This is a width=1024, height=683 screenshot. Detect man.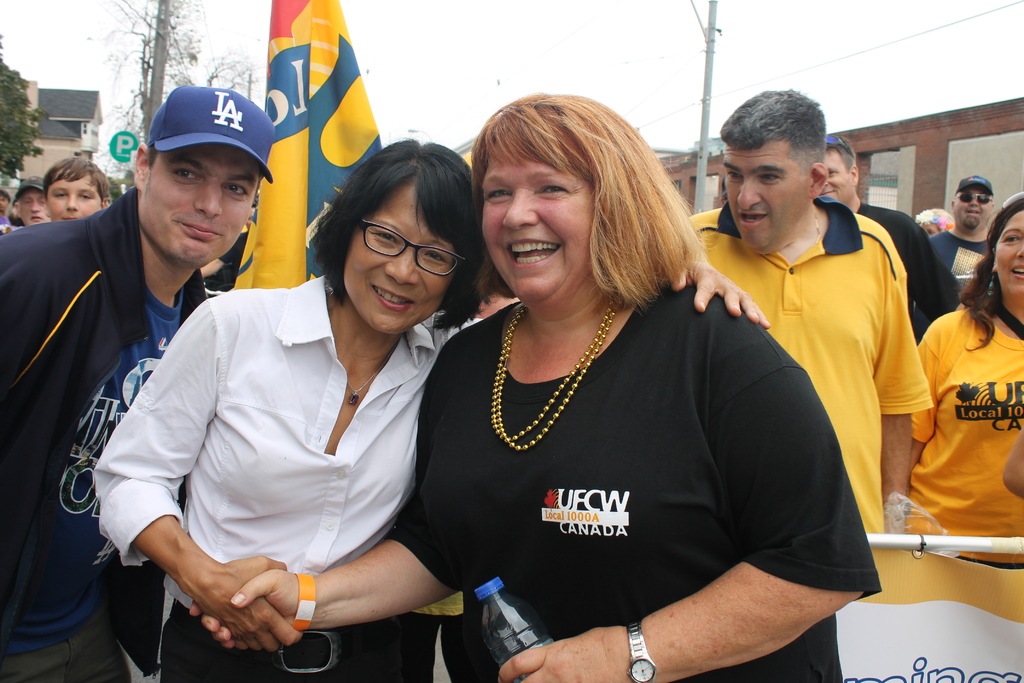
[left=684, top=86, right=931, bottom=534].
